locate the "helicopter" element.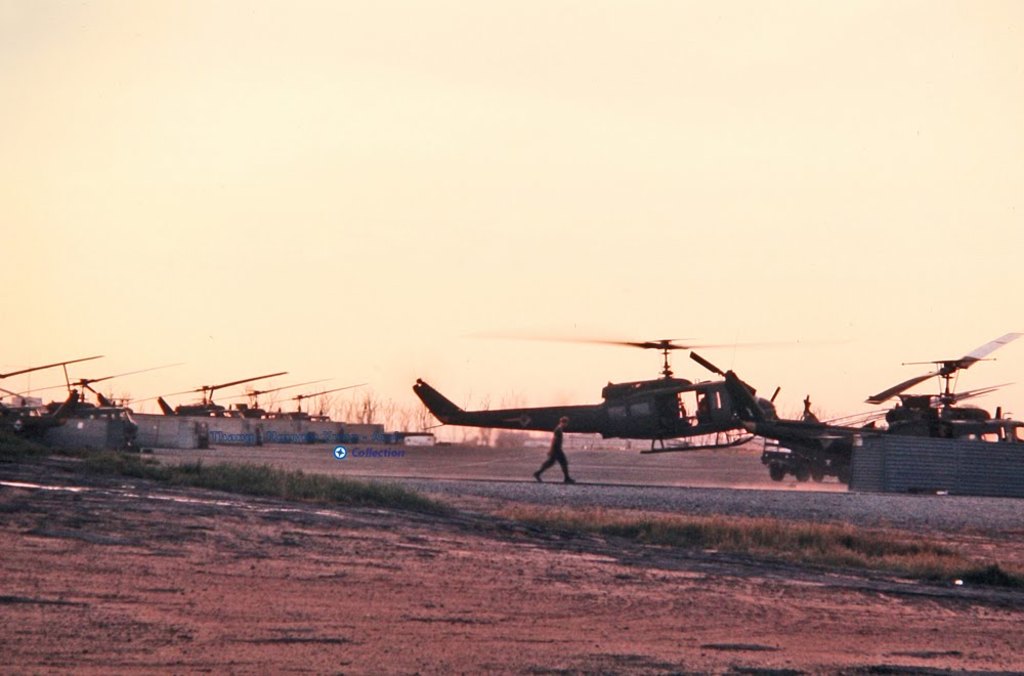
Element bbox: [0, 350, 104, 456].
